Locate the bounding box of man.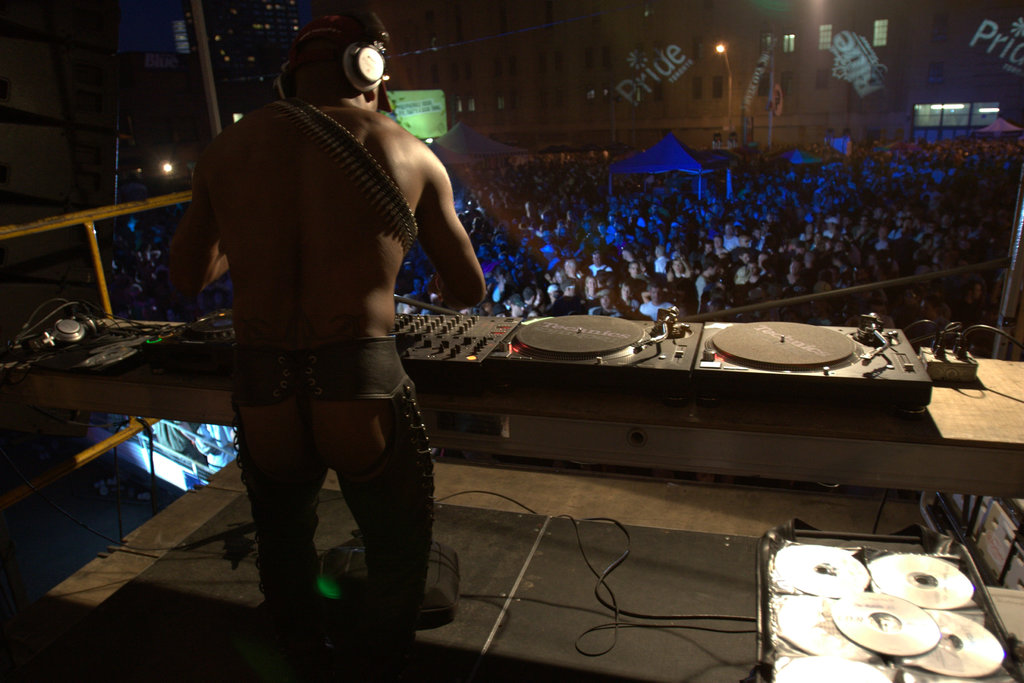
Bounding box: (x1=589, y1=290, x2=623, y2=318).
